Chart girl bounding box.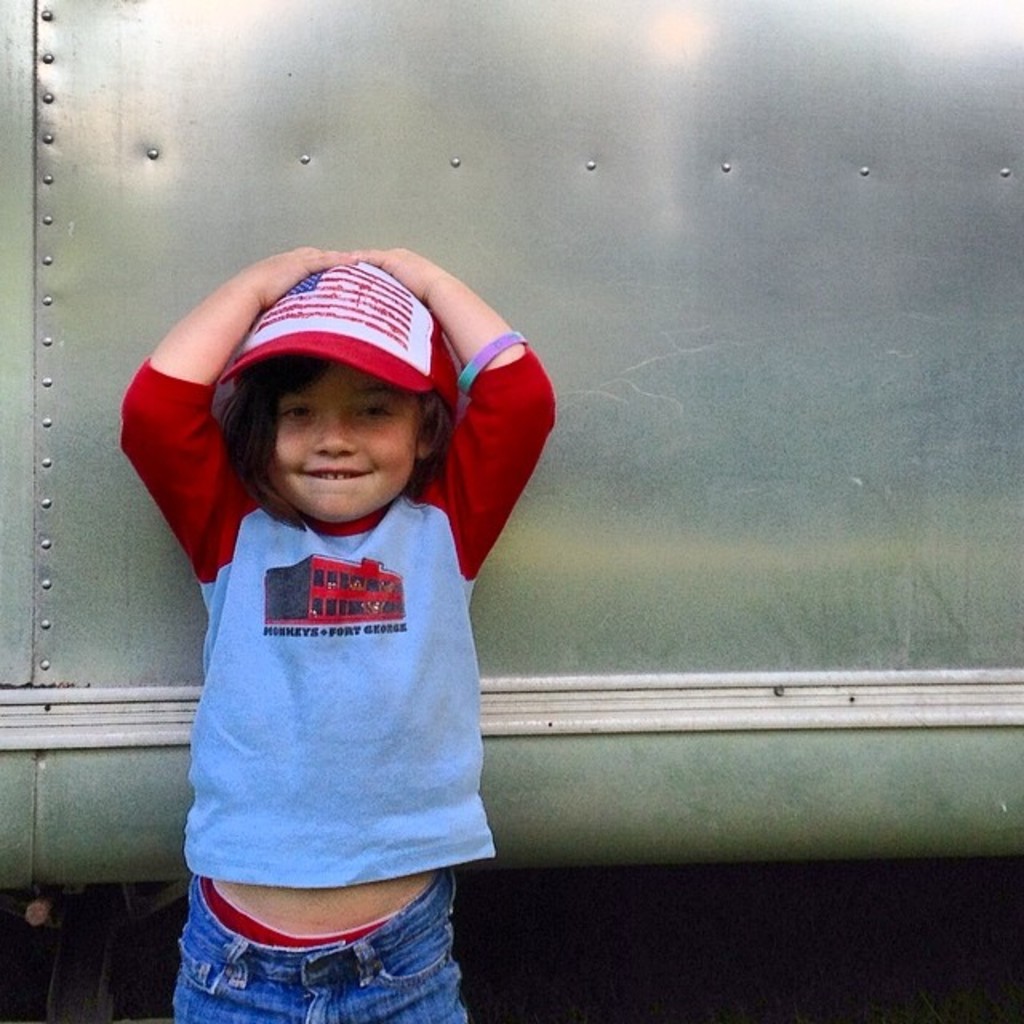
Charted: <region>123, 248, 557, 1022</region>.
